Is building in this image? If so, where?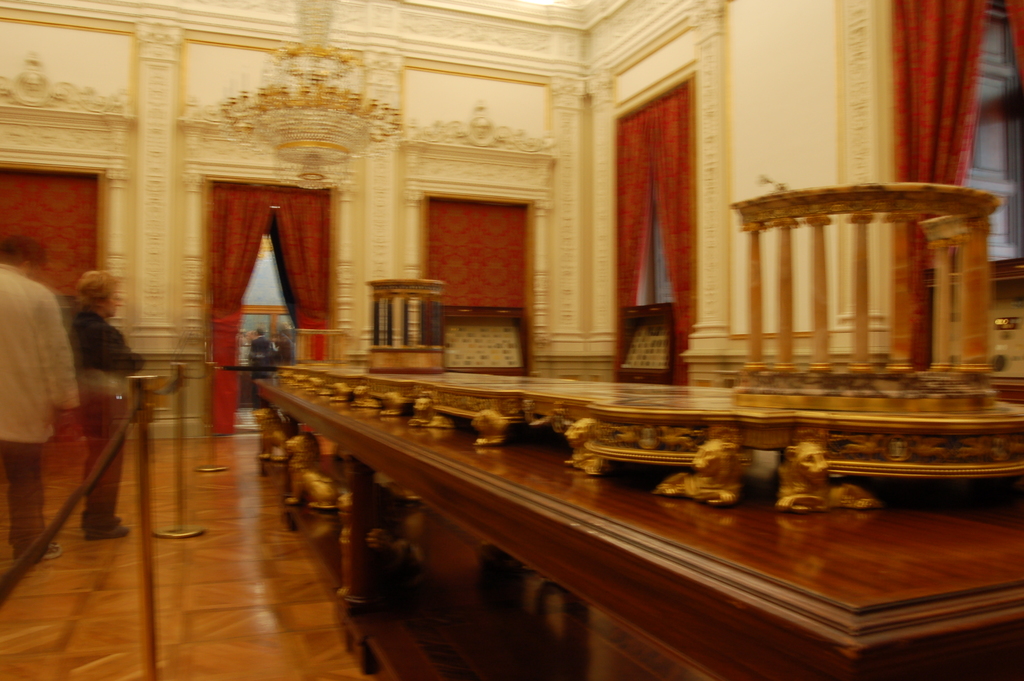
Yes, at detection(0, 0, 1023, 680).
